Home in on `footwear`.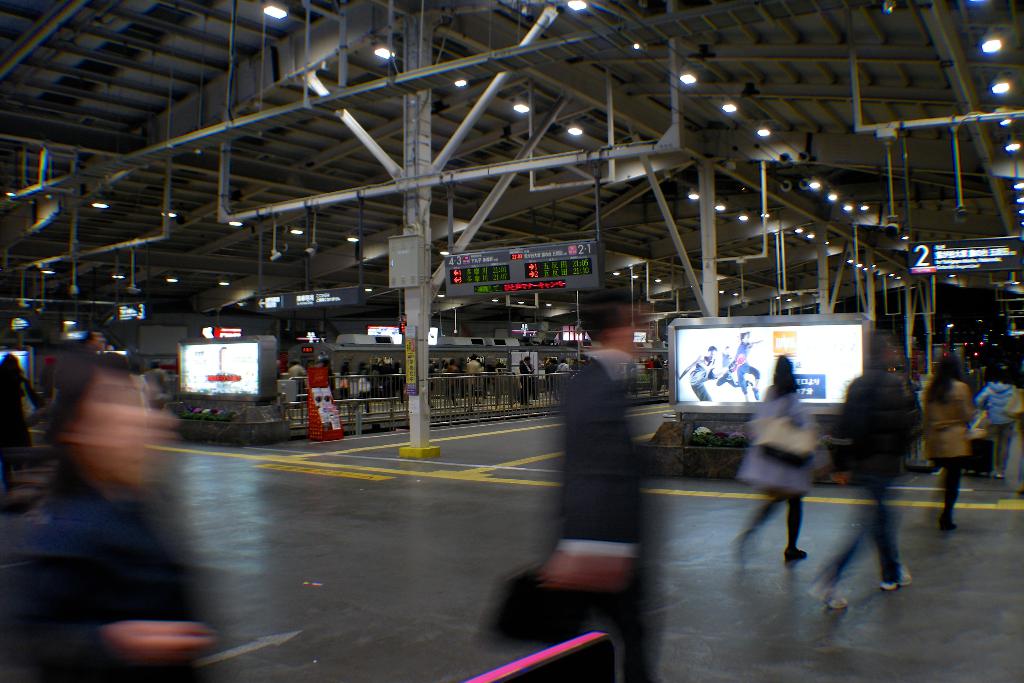
Homed in at l=808, t=584, r=849, b=611.
